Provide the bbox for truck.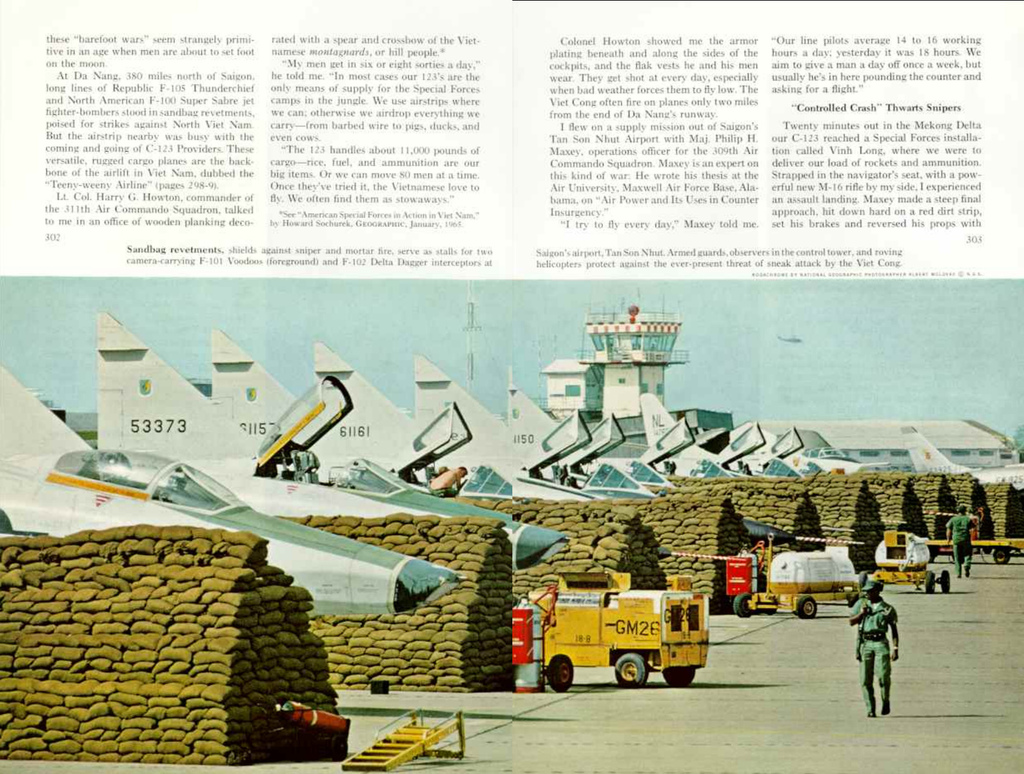
733,537,866,620.
